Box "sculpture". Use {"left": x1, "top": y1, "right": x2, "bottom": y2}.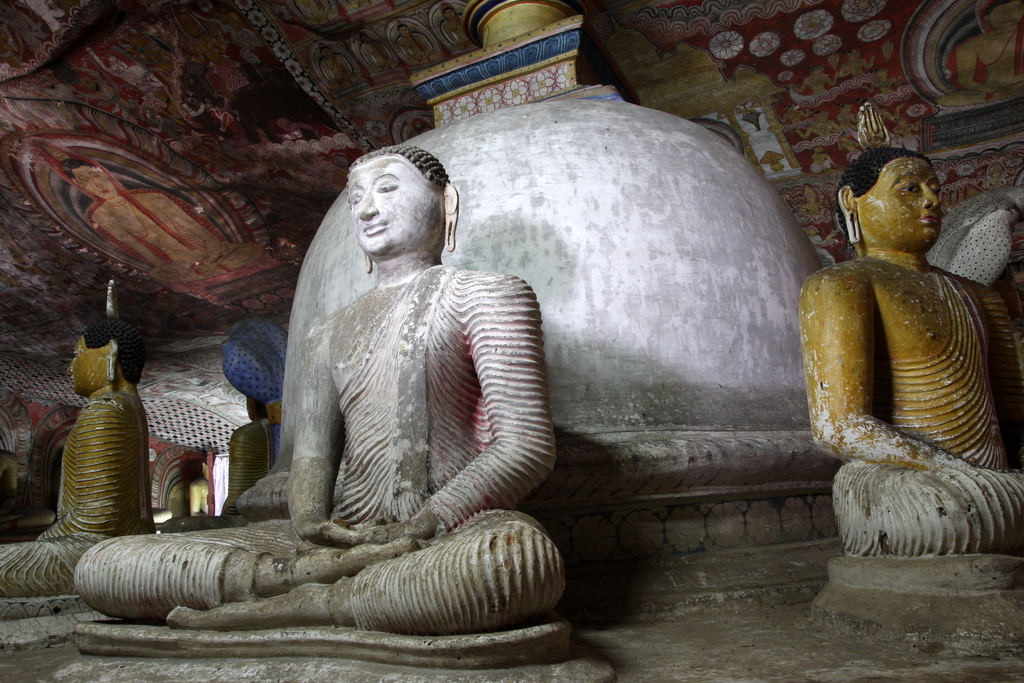
{"left": 0, "top": 276, "right": 158, "bottom": 608}.
